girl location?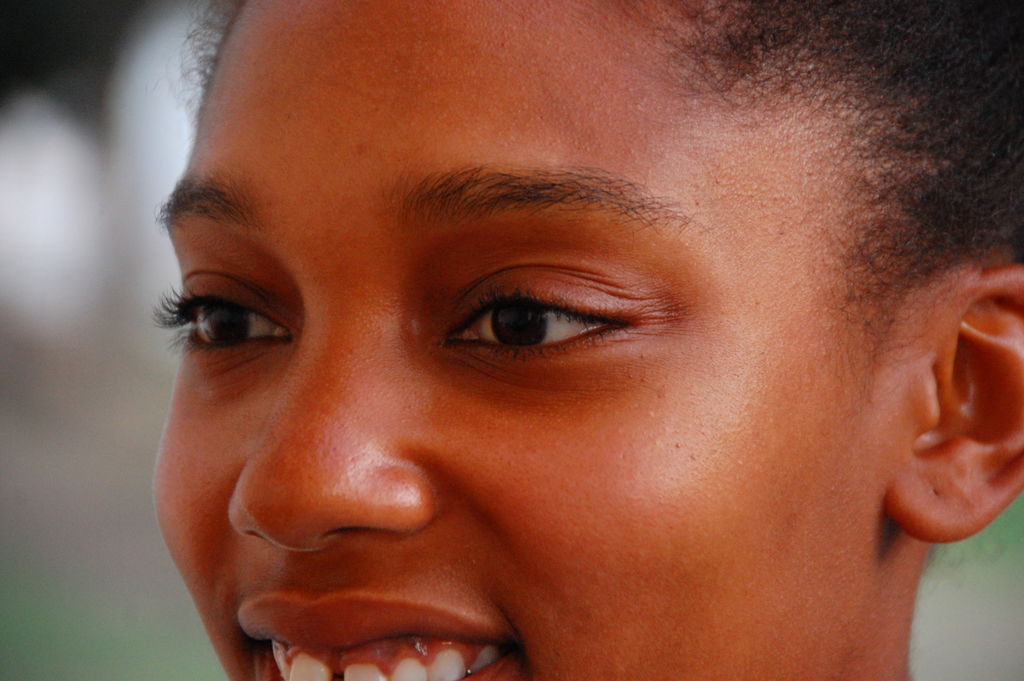
x1=111 y1=26 x2=1023 y2=674
